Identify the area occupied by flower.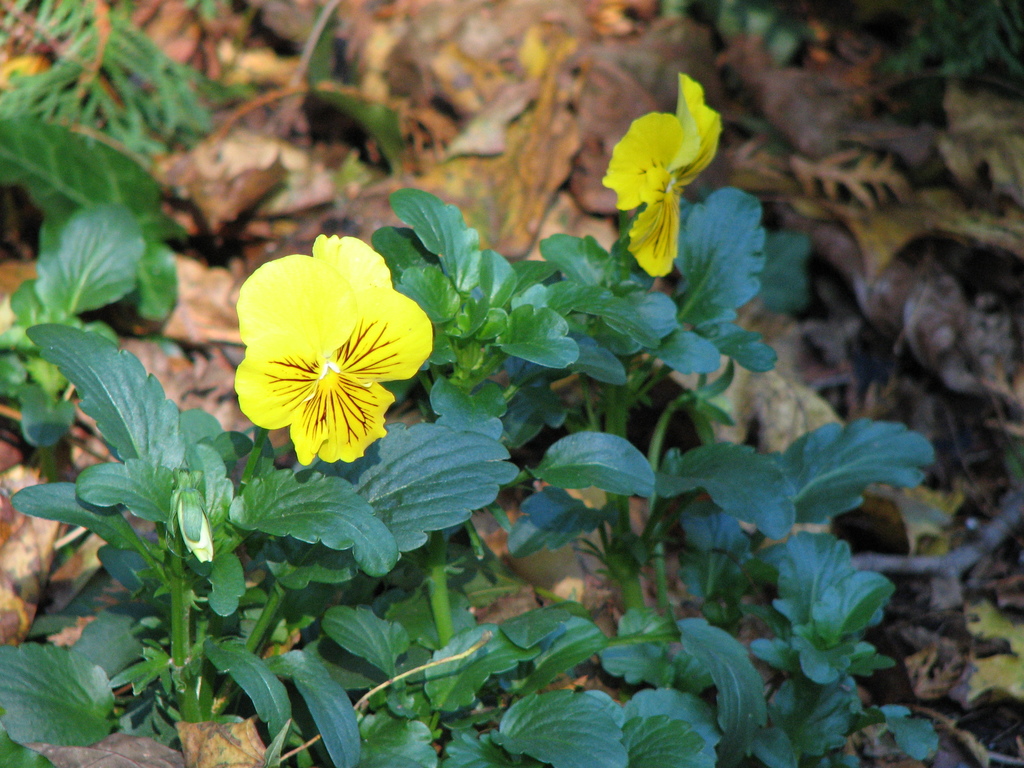
Area: box=[600, 65, 726, 282].
